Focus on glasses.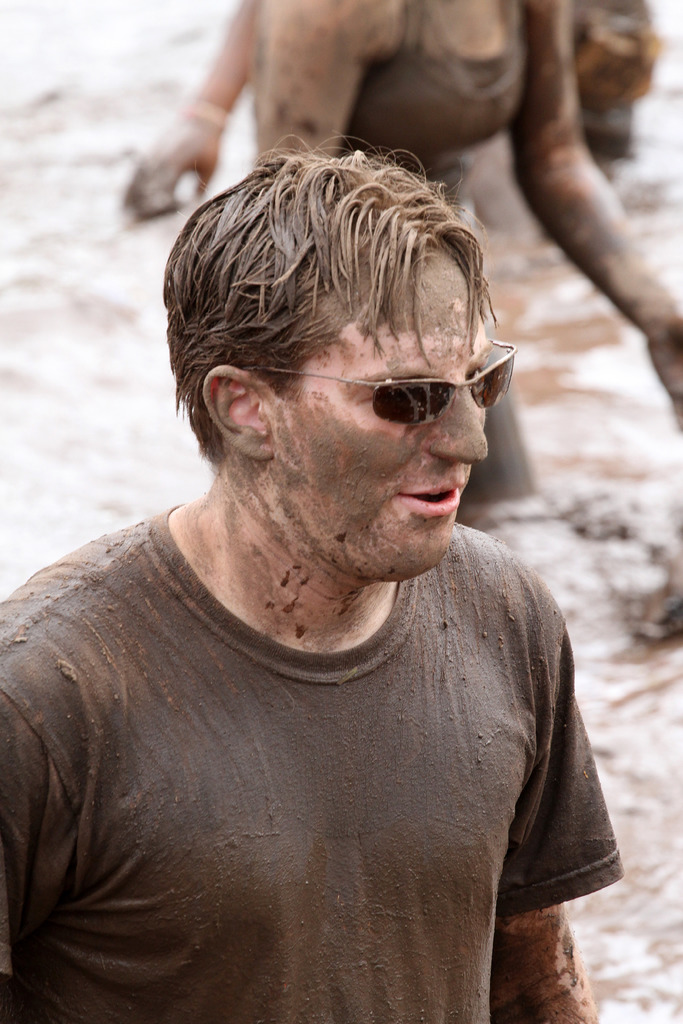
Focused at crop(245, 338, 519, 426).
